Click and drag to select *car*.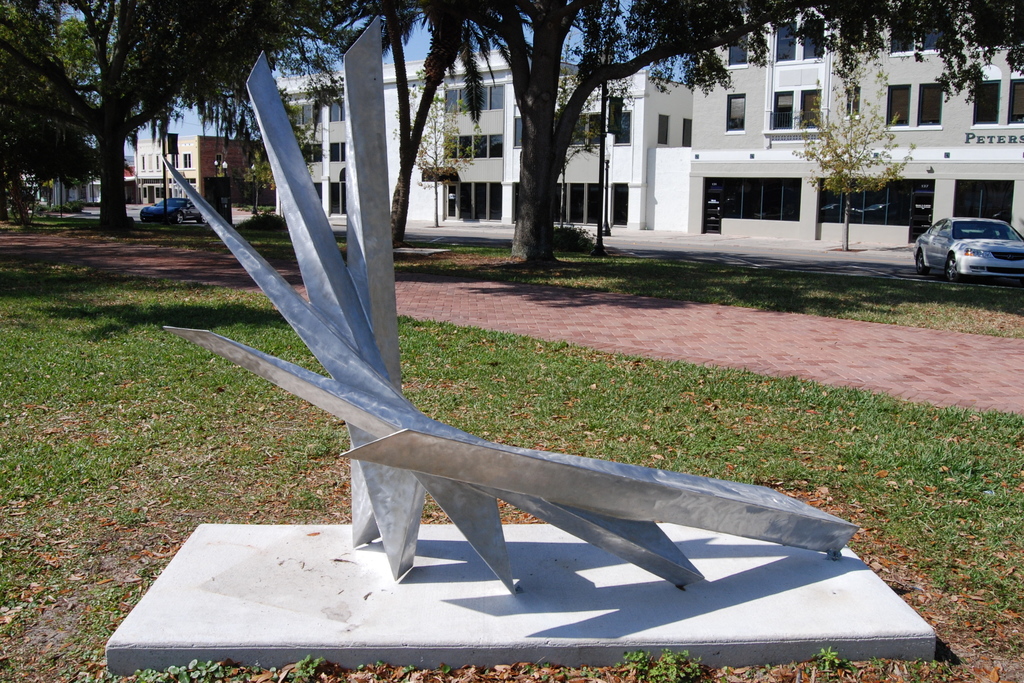
Selection: (140, 197, 205, 224).
